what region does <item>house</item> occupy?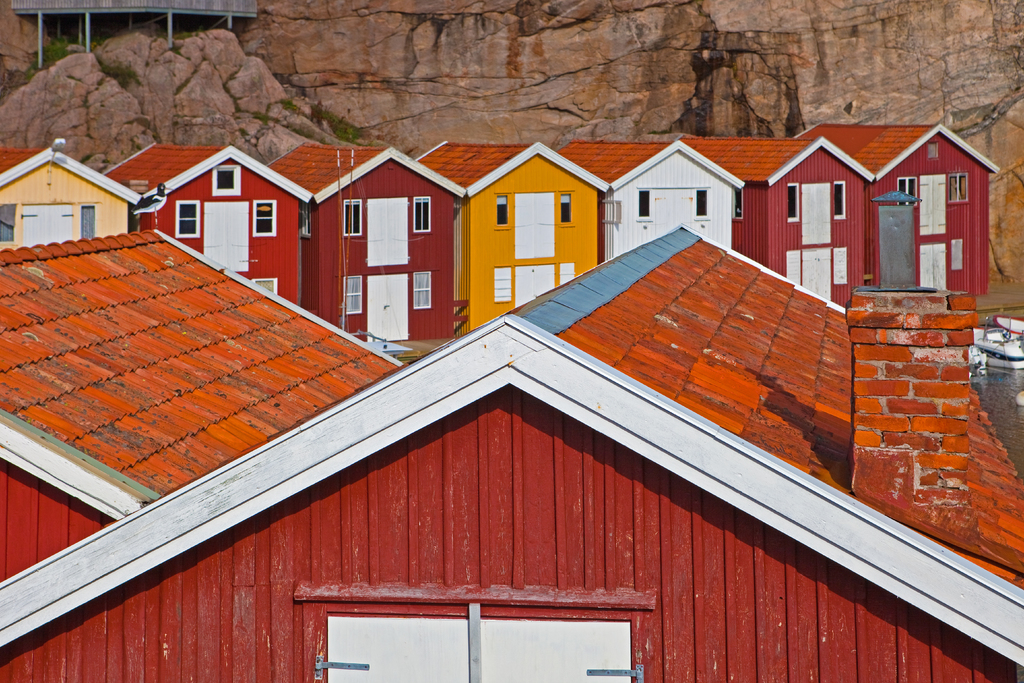
(left=0, top=226, right=1023, bottom=682).
